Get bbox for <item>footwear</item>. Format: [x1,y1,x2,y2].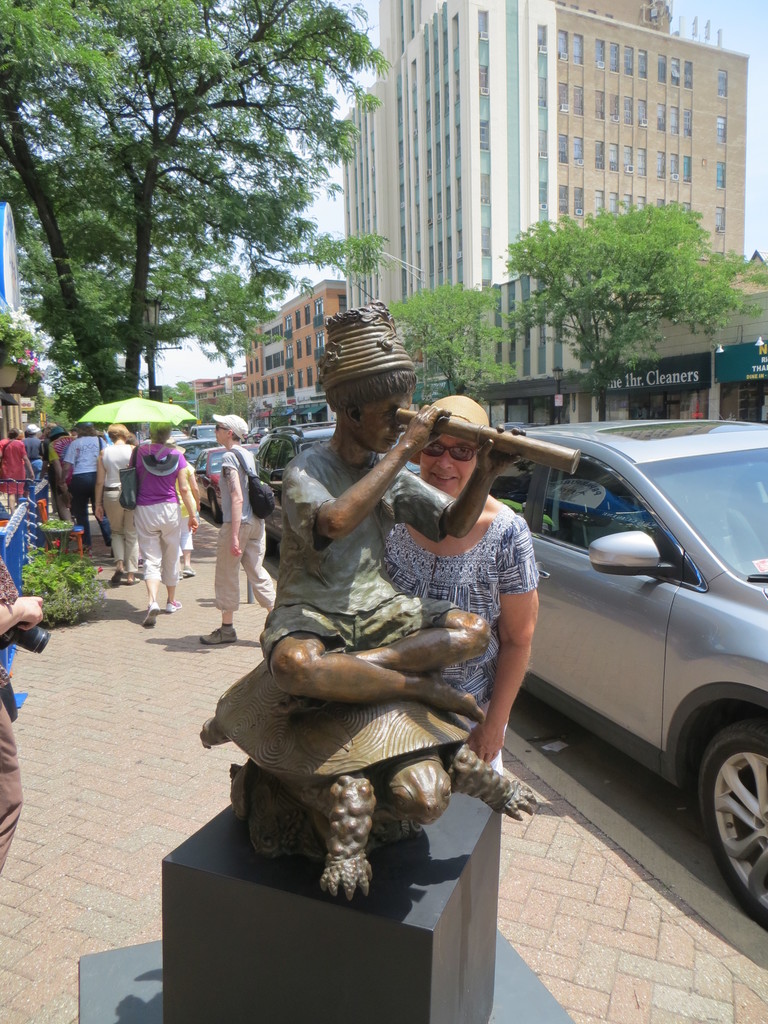
[177,564,198,577].
